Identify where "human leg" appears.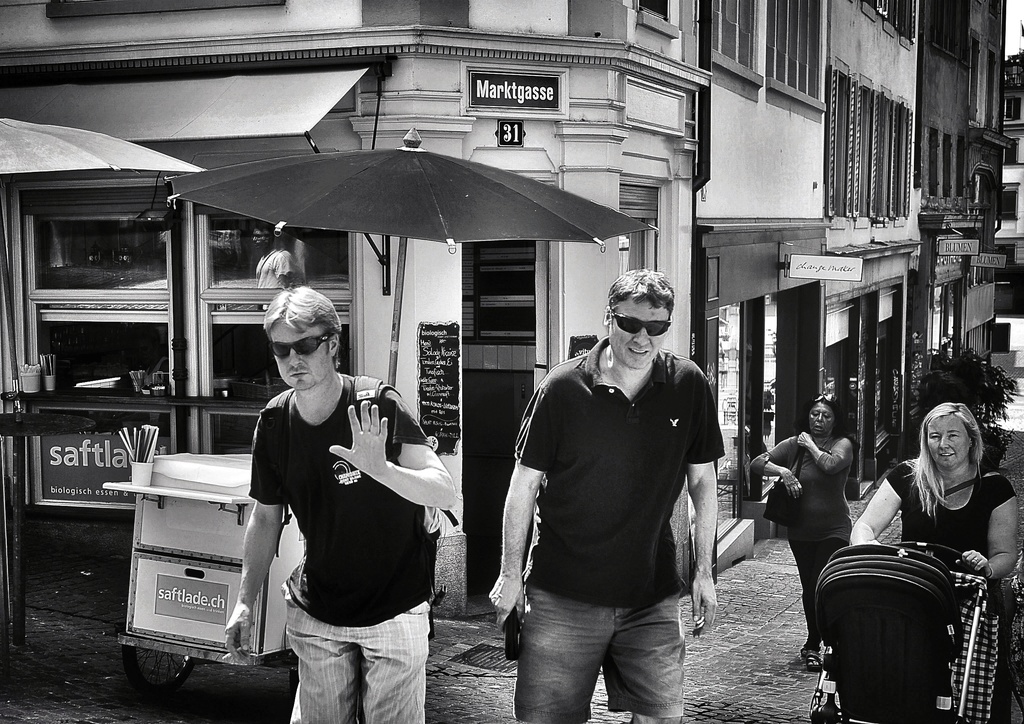
Appears at <bbox>285, 610, 356, 723</bbox>.
